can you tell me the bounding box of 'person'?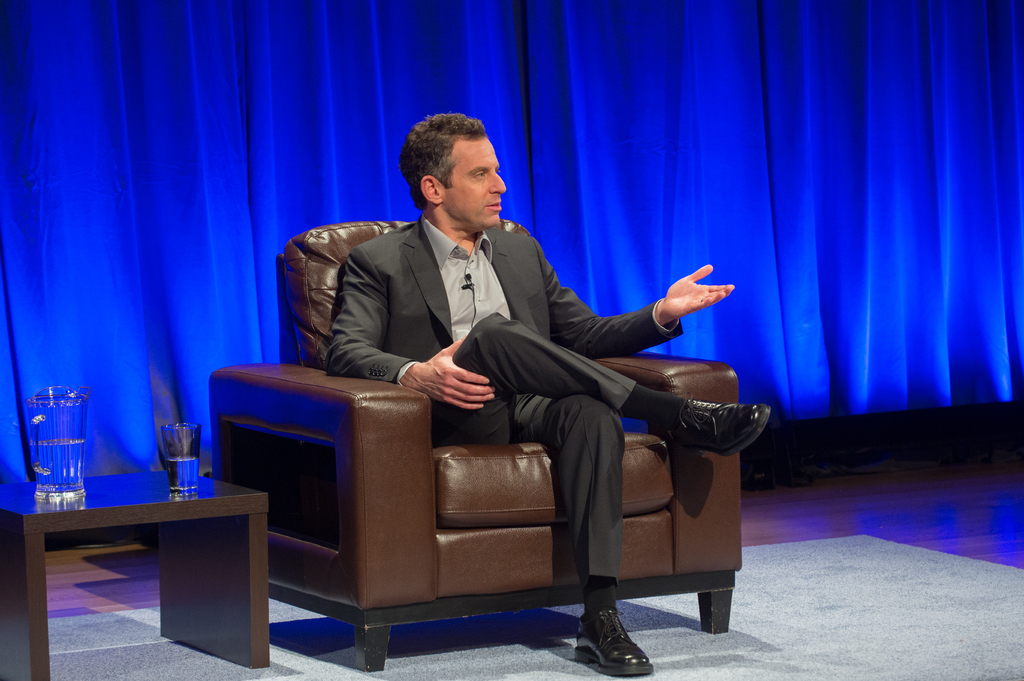
select_region(325, 109, 776, 678).
